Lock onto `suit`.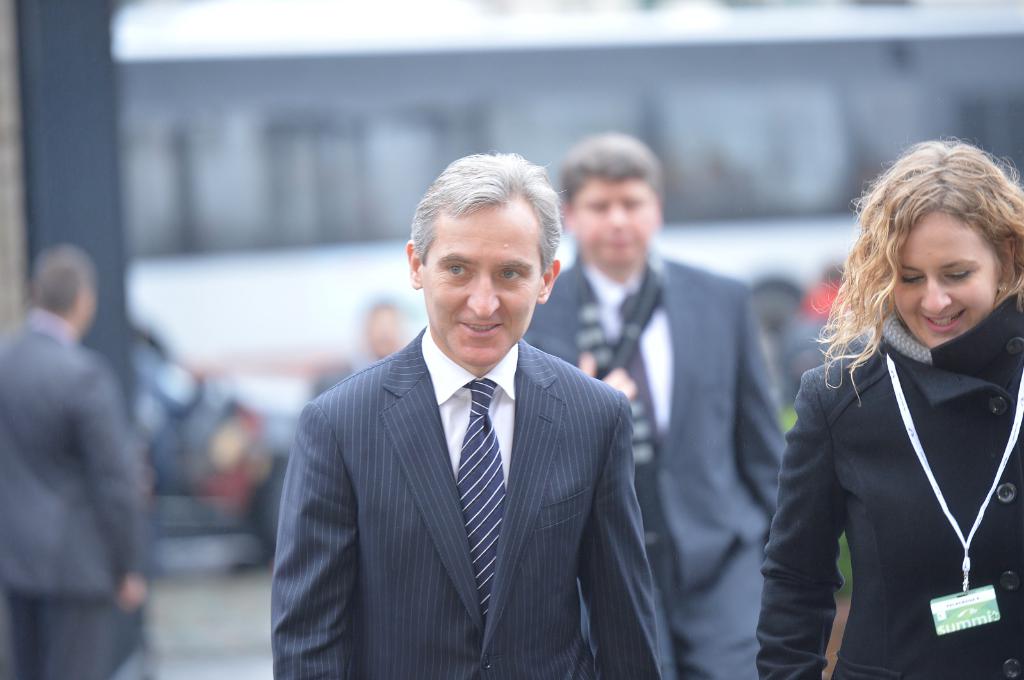
Locked: detection(0, 311, 150, 679).
